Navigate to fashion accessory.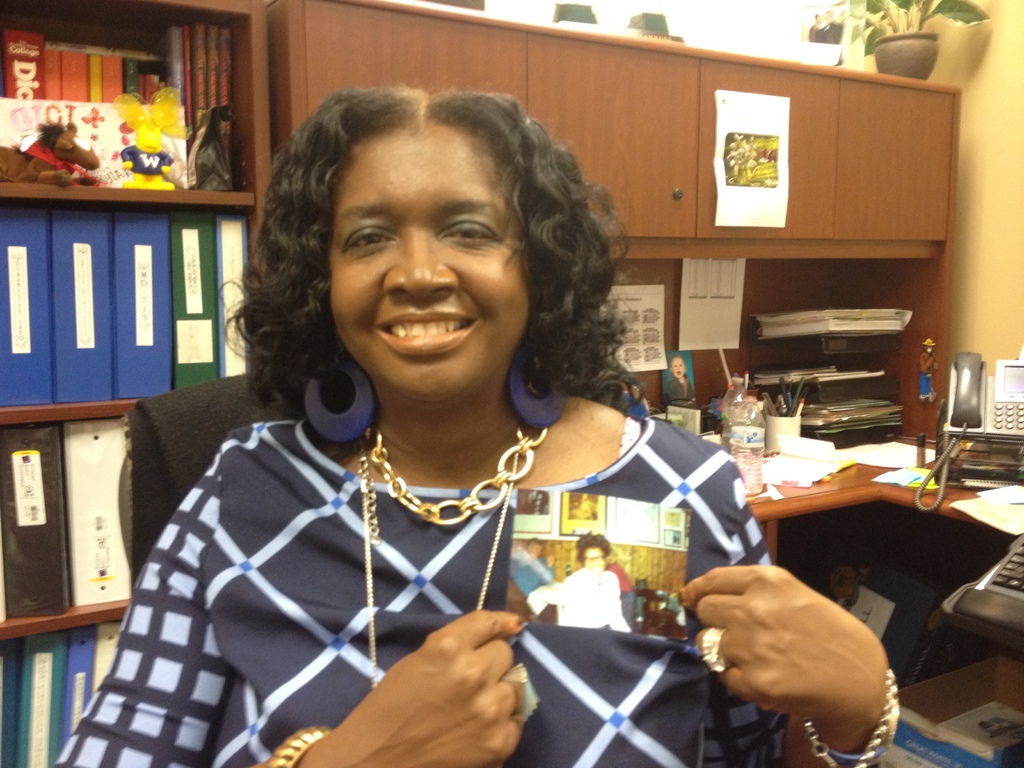
Navigation target: (x1=267, y1=724, x2=332, y2=767).
